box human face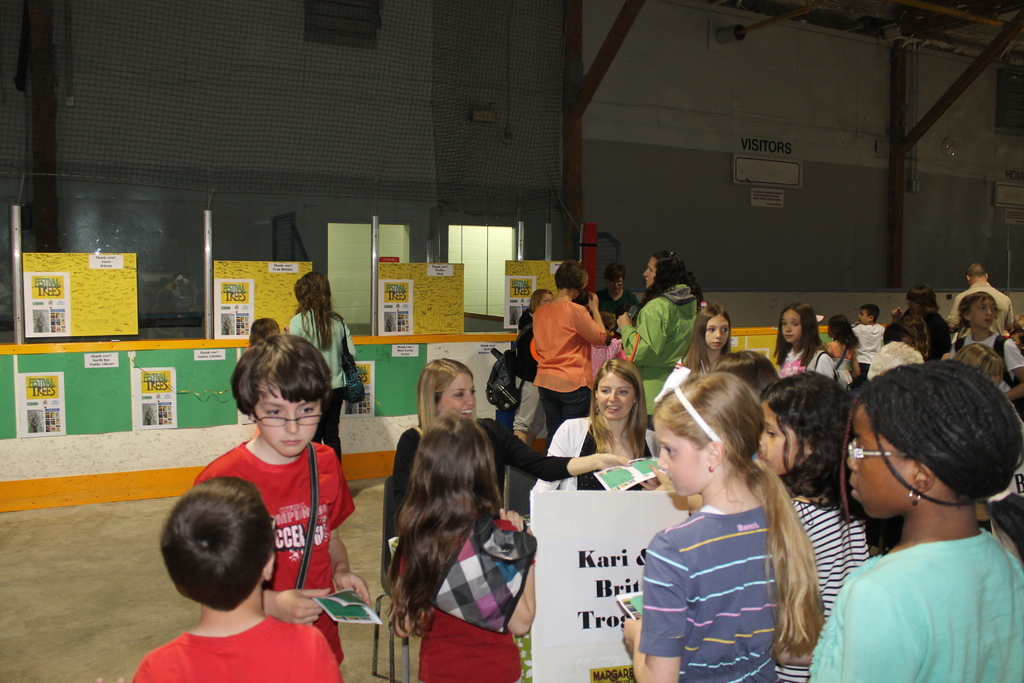
[844, 403, 915, 518]
